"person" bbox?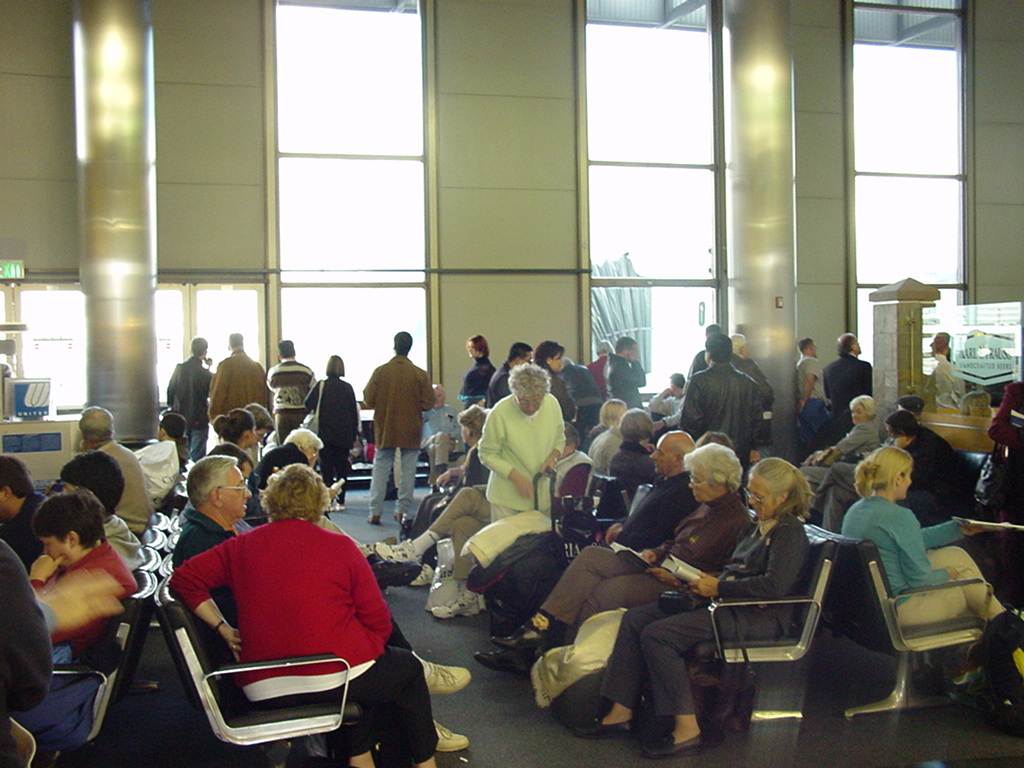
(x1=534, y1=341, x2=577, y2=415)
